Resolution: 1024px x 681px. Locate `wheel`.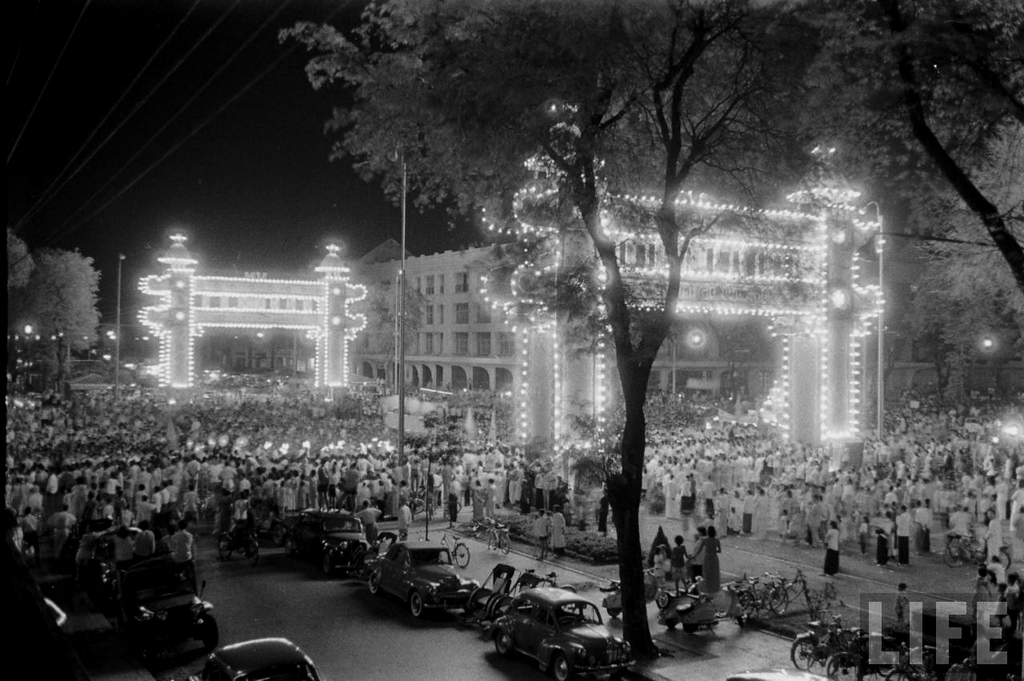
[449, 543, 472, 571].
